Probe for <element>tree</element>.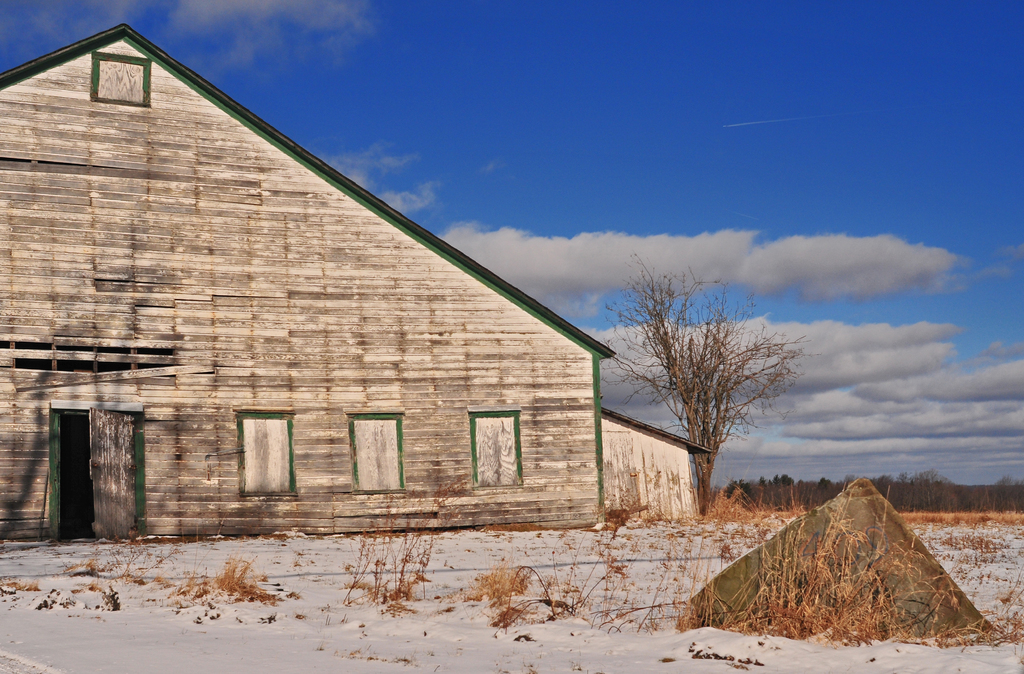
Probe result: l=585, t=250, r=811, b=512.
